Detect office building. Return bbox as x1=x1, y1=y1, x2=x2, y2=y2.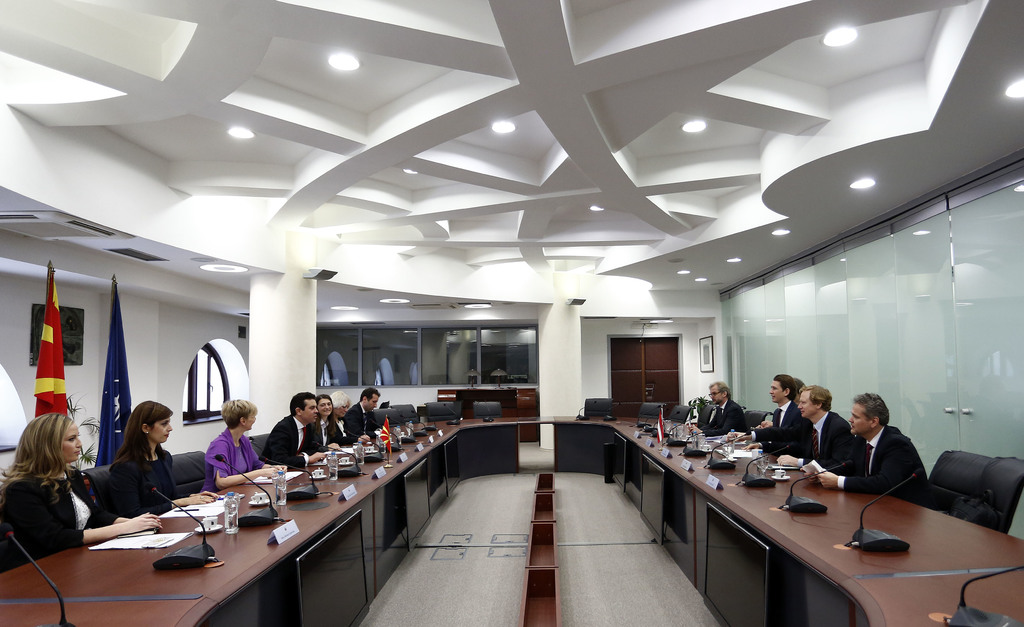
x1=0, y1=0, x2=1023, y2=626.
